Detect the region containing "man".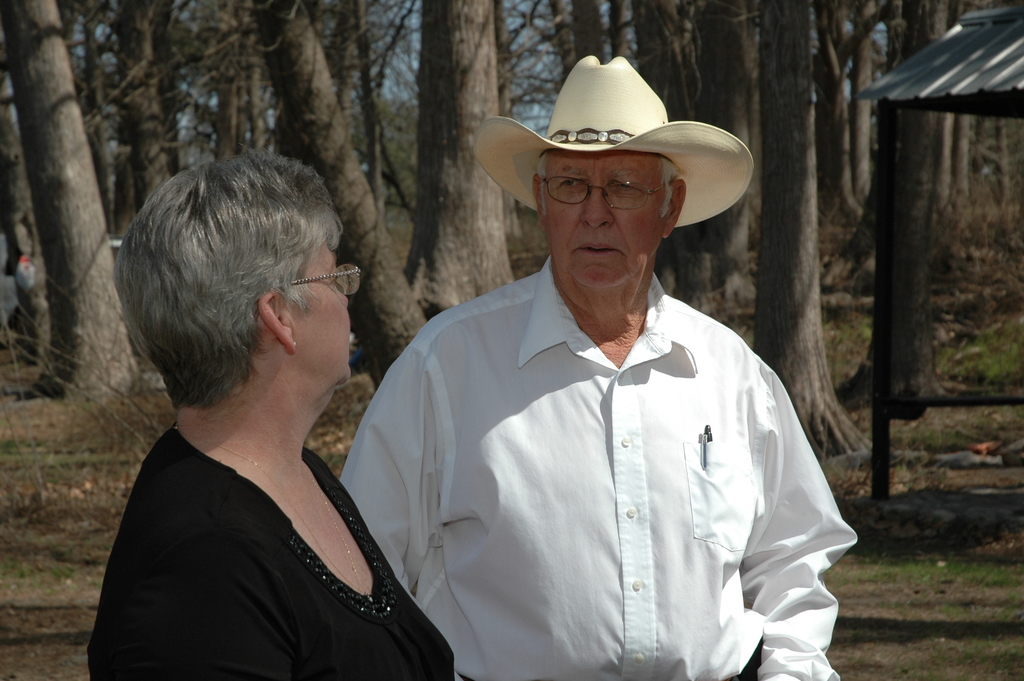
350 69 852 673.
